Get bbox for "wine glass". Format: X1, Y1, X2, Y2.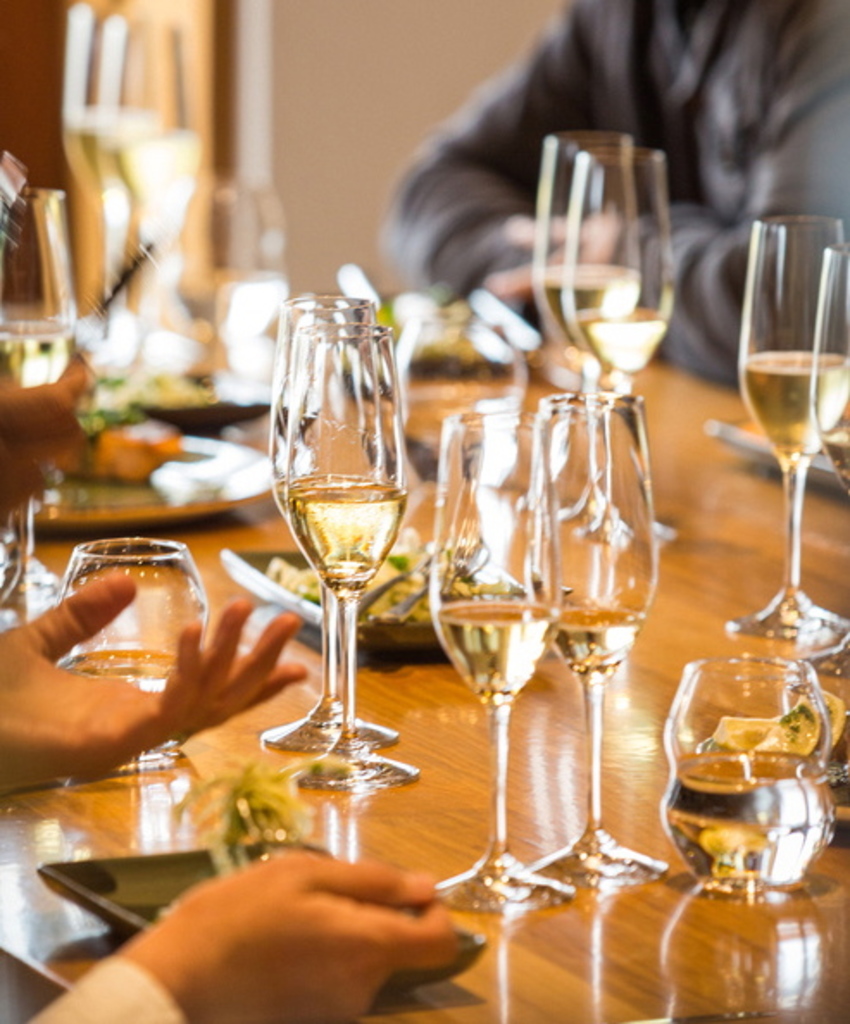
567, 141, 671, 546.
